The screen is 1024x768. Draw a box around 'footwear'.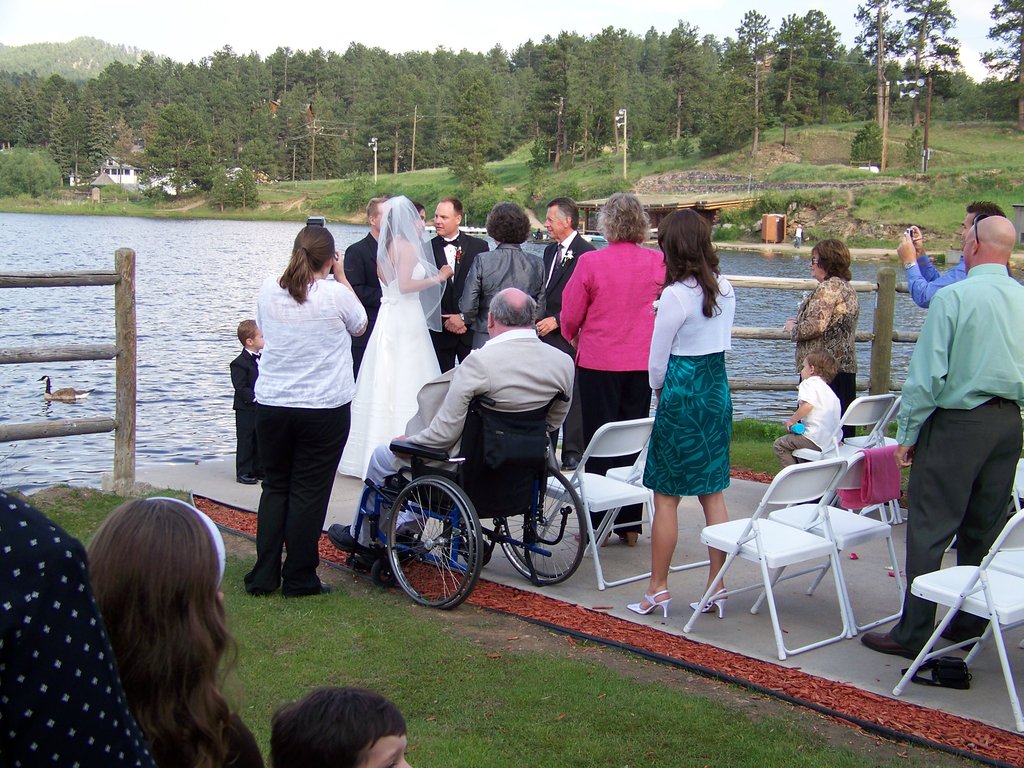
[x1=694, y1=586, x2=725, y2=620].
